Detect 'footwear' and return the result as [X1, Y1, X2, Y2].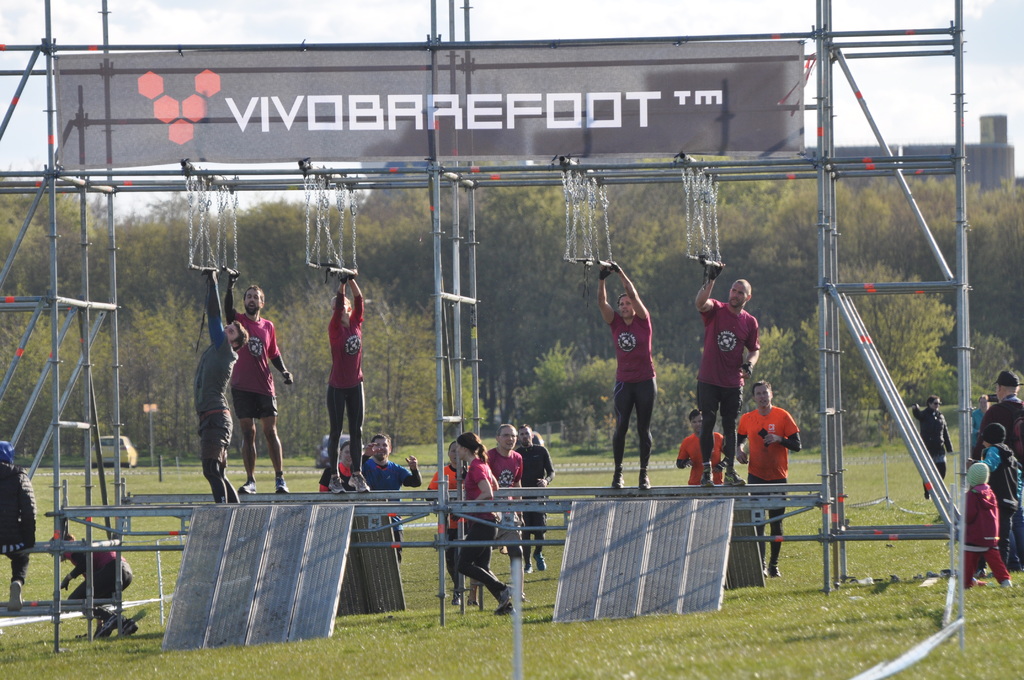
[273, 476, 289, 494].
